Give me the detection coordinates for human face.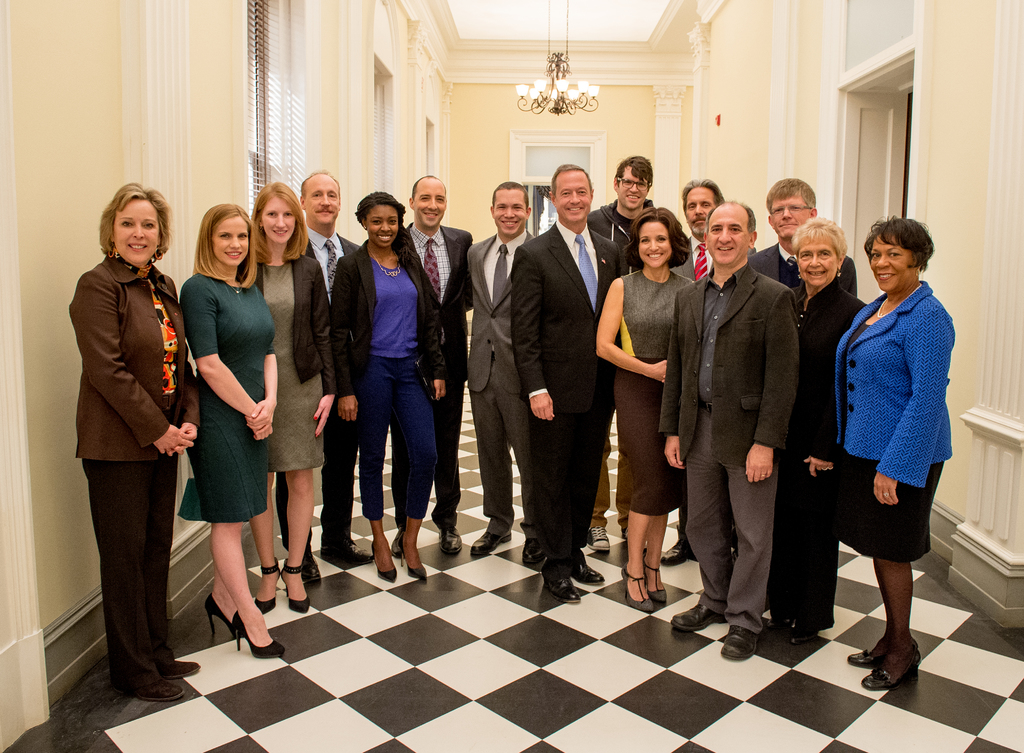
bbox=(307, 181, 340, 223).
